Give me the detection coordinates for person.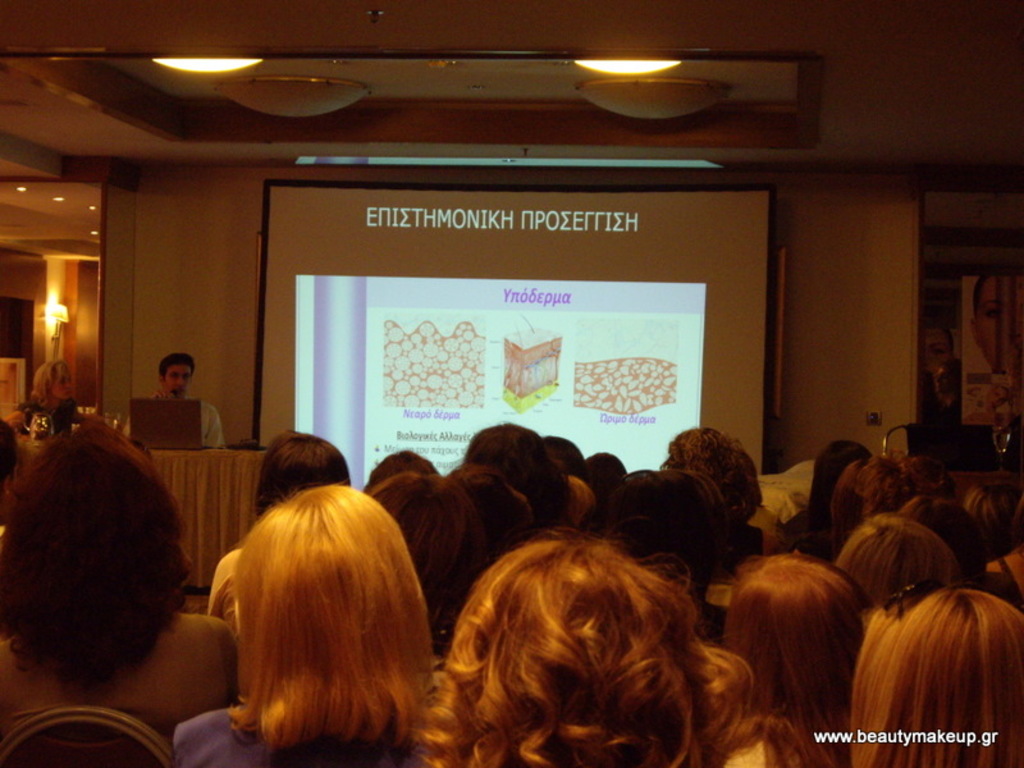
left=186, top=475, right=442, bottom=767.
